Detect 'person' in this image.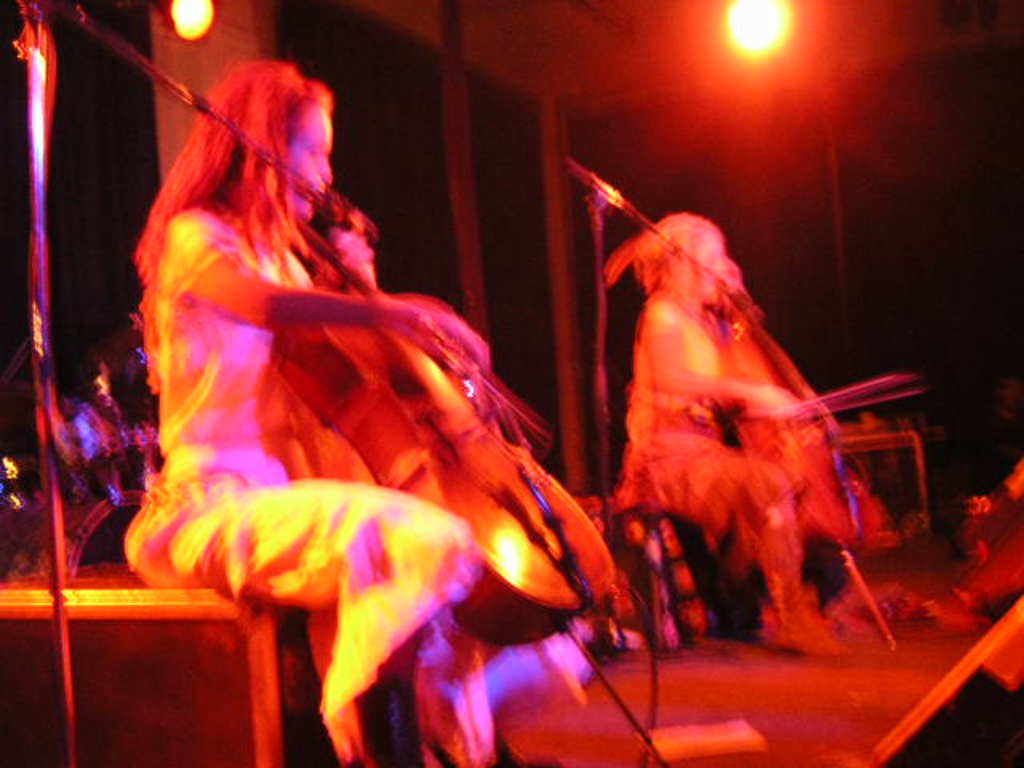
Detection: (left=611, top=216, right=862, bottom=651).
